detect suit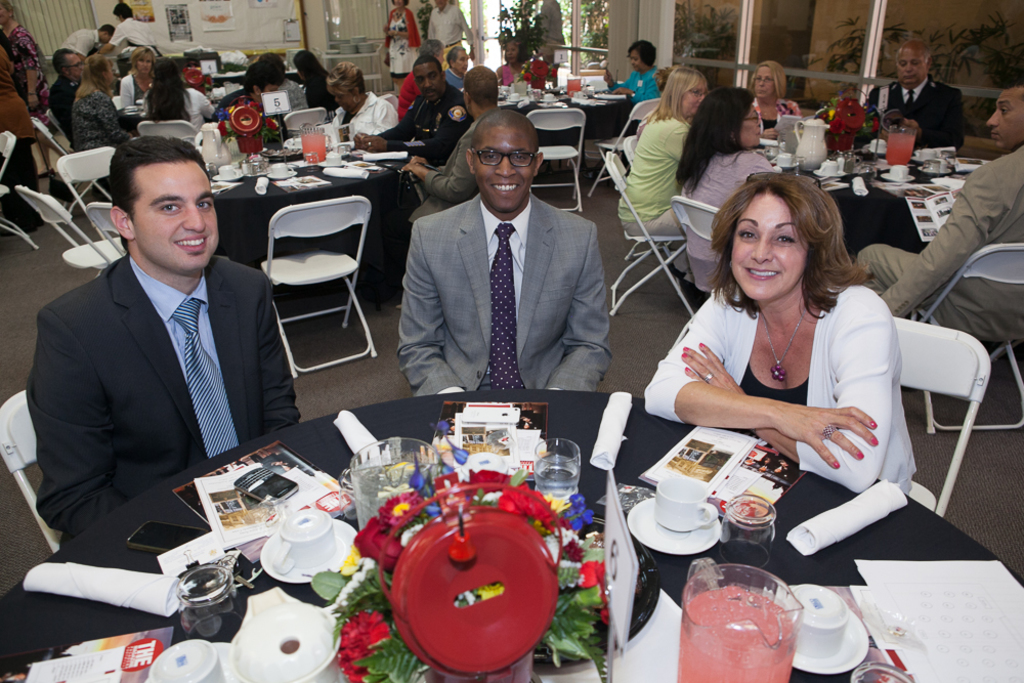
select_region(389, 121, 623, 427)
